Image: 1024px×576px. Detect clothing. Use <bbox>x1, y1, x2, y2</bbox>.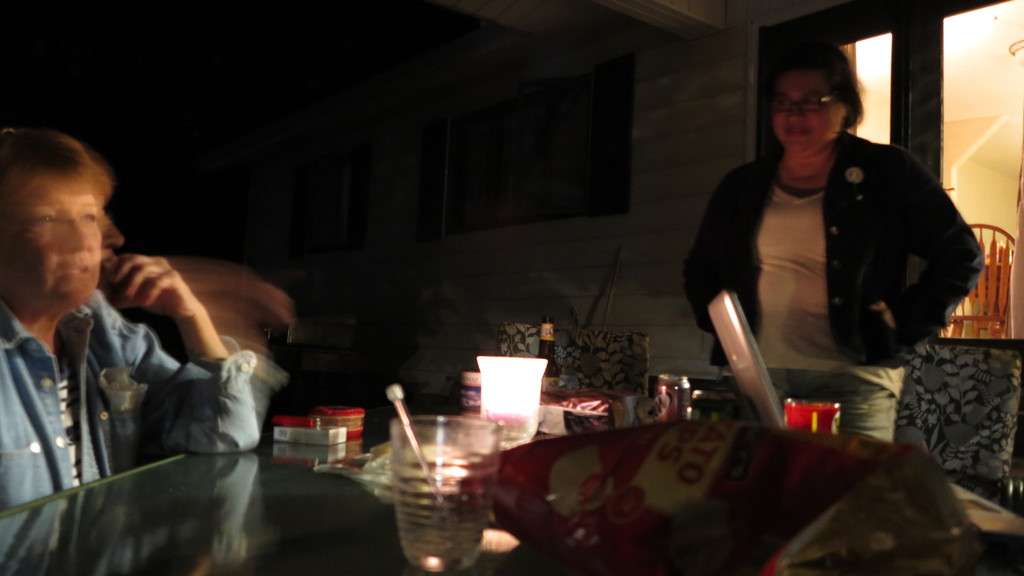
<bbox>685, 132, 980, 447</bbox>.
